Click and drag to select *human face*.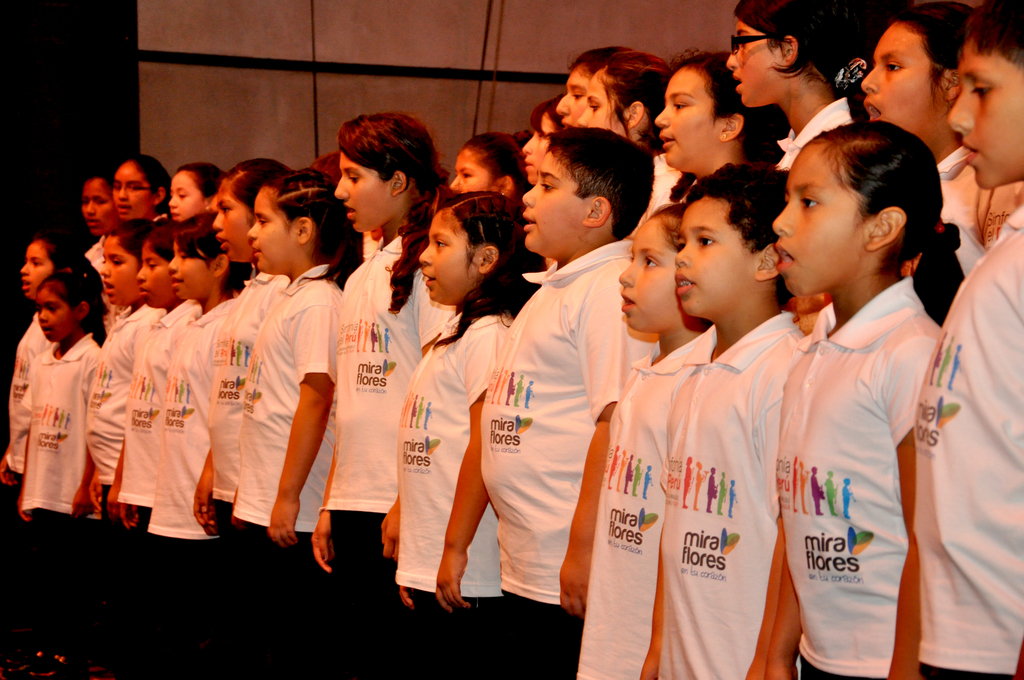
Selection: <box>137,239,177,306</box>.
